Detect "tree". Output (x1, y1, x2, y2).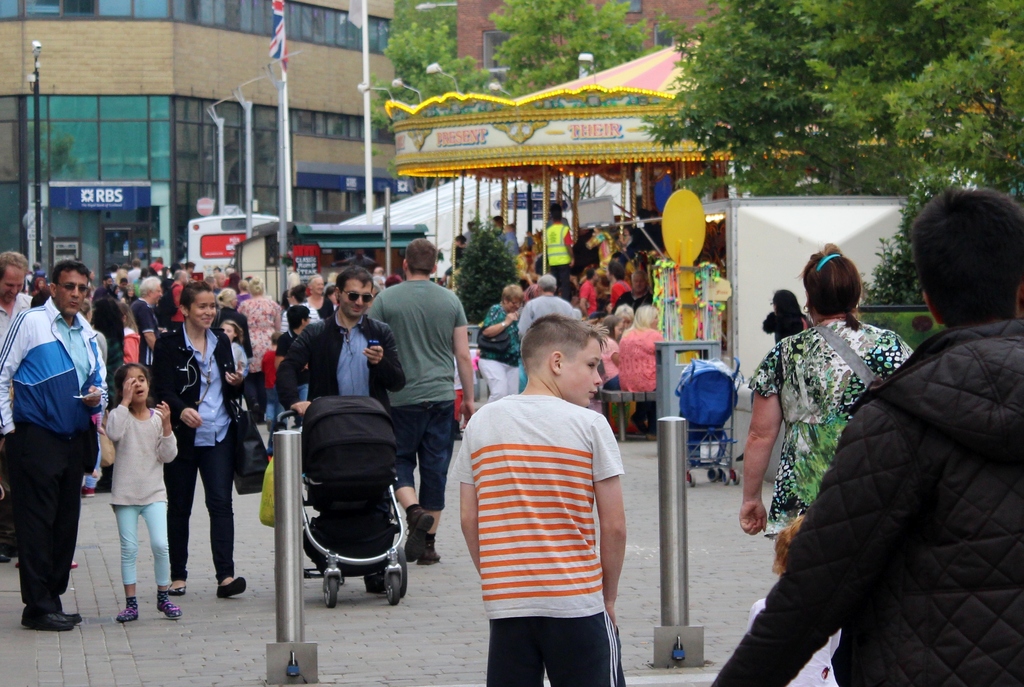
(492, 0, 666, 112).
